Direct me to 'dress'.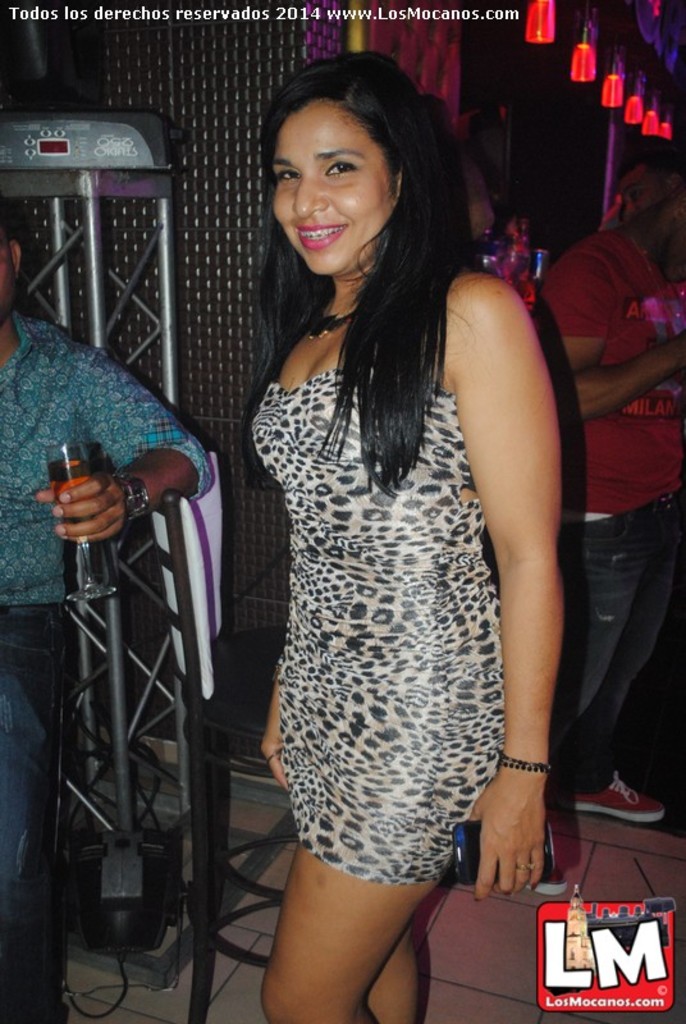
Direction: <box>251,362,506,882</box>.
